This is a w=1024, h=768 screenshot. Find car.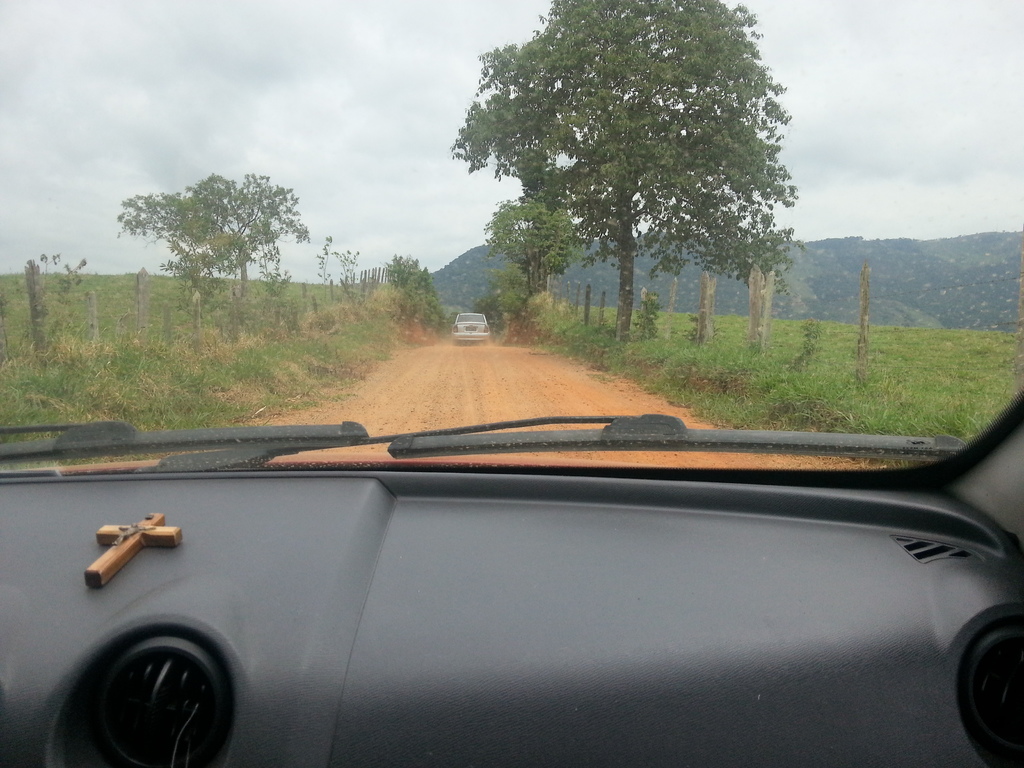
Bounding box: [x1=0, y1=0, x2=1023, y2=767].
